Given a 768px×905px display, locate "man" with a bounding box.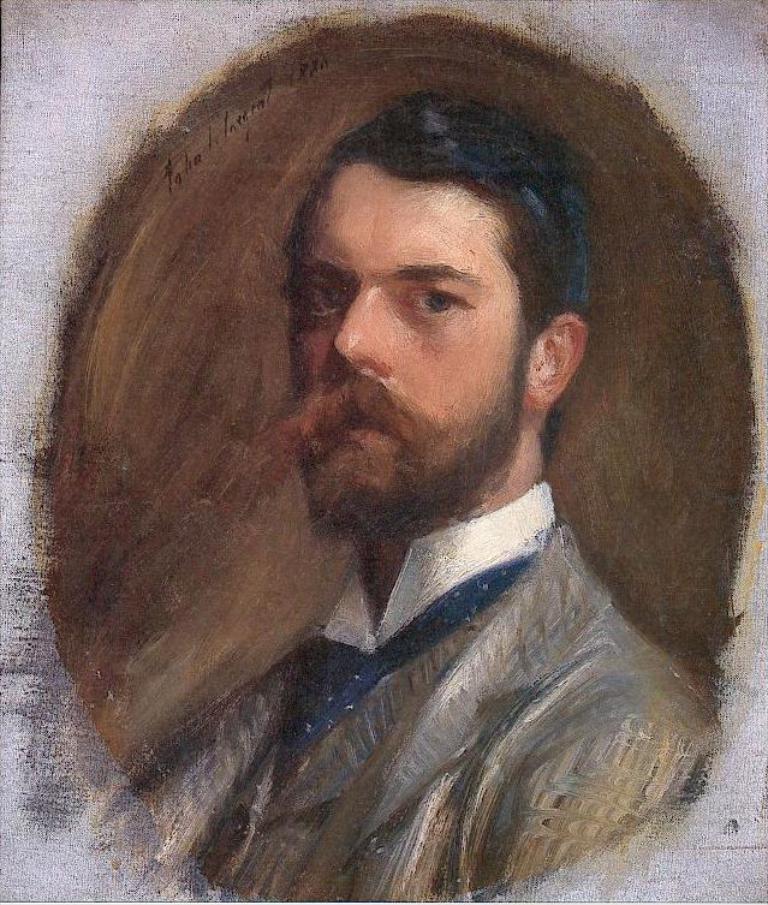
Located: select_region(119, 81, 738, 901).
